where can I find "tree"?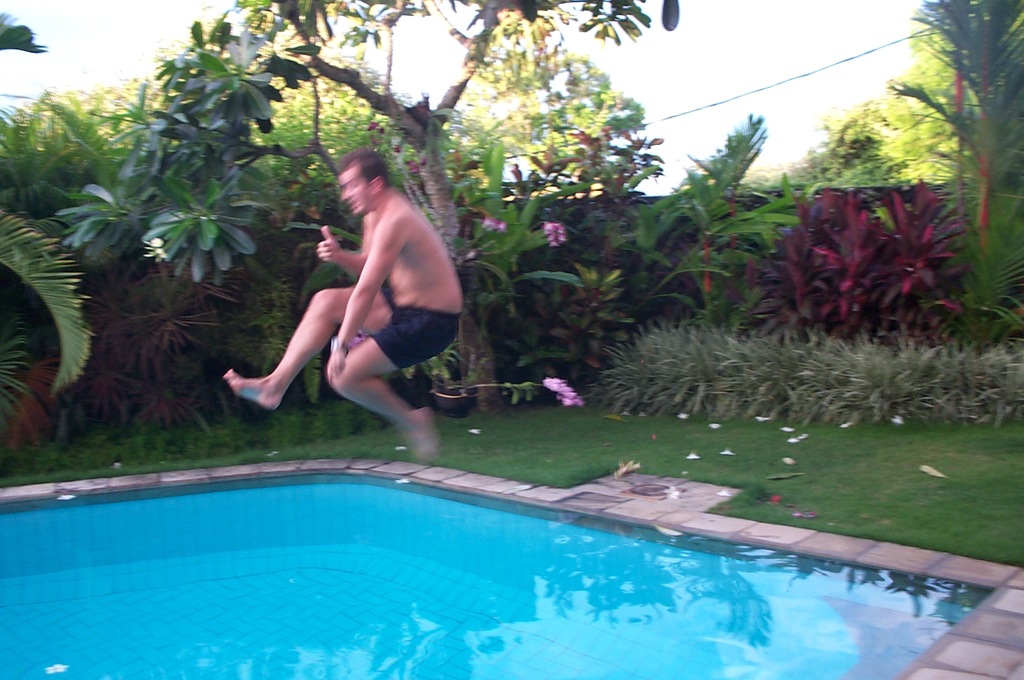
You can find it at box(52, 0, 671, 399).
